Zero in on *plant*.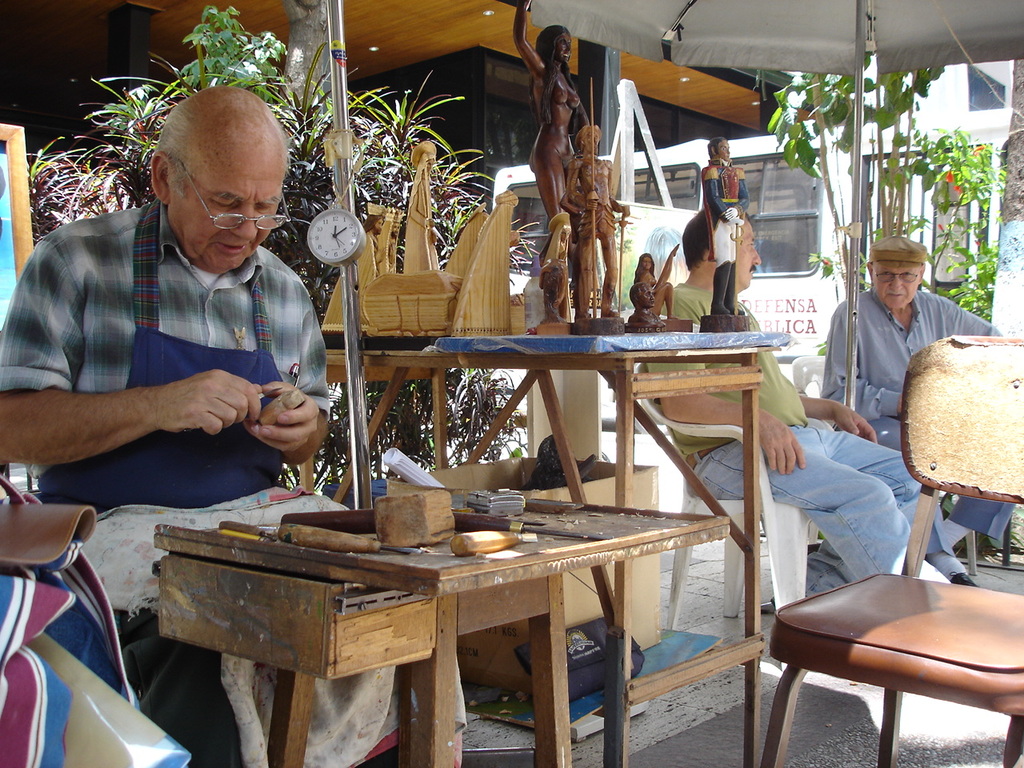
Zeroed in: (319,58,545,474).
